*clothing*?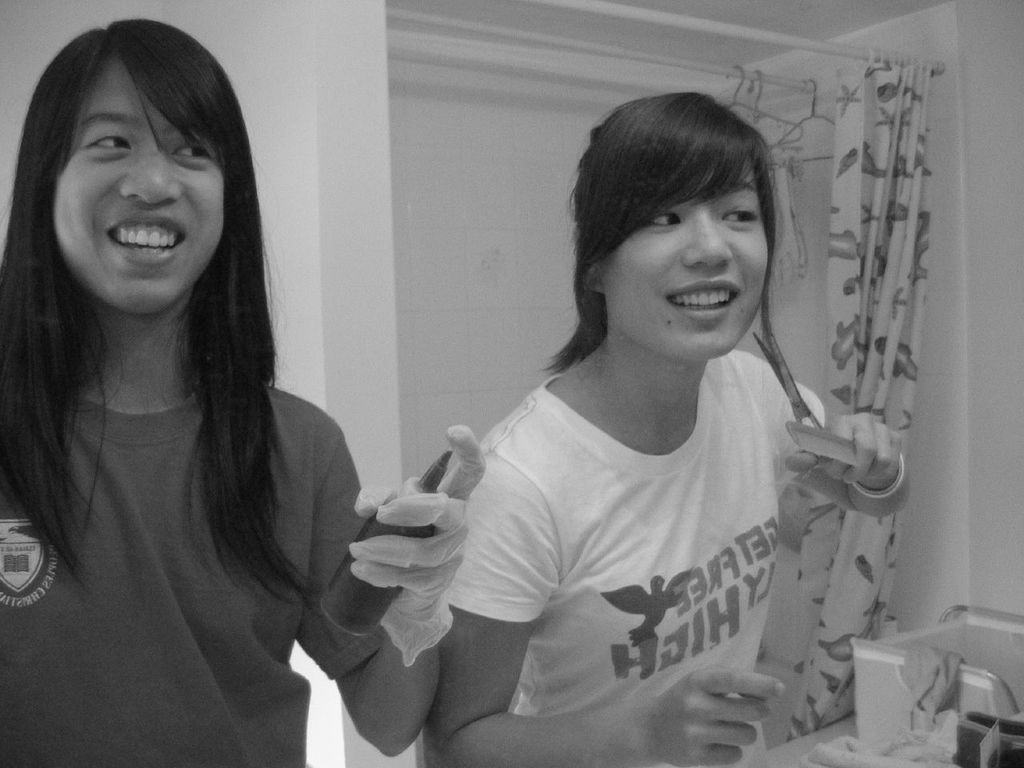
(x1=1, y1=366, x2=391, y2=767)
